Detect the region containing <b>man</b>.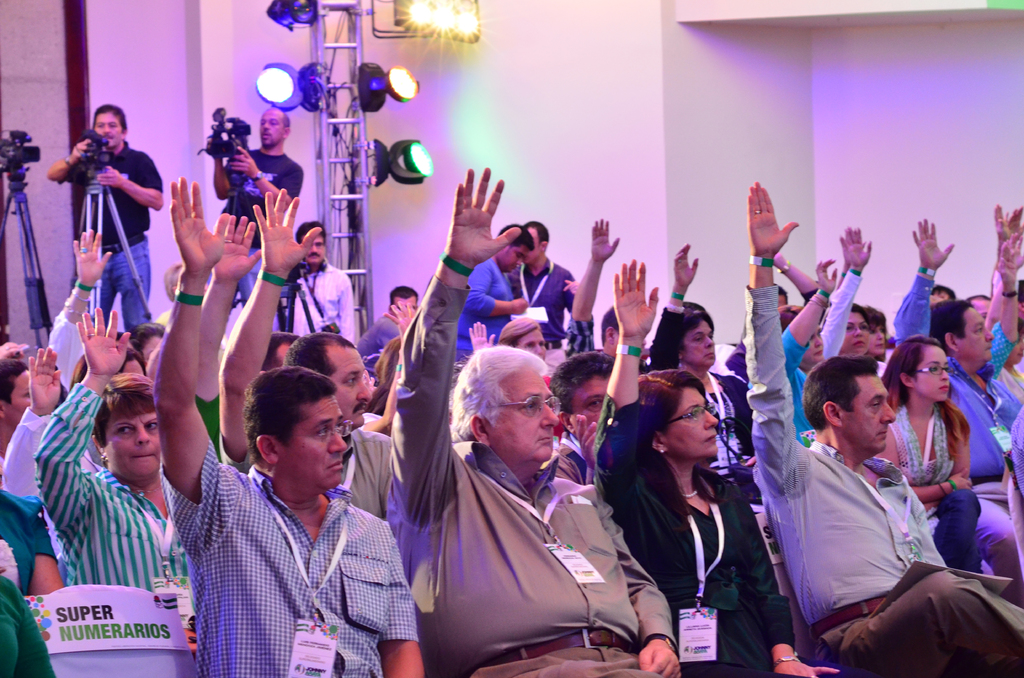
[449, 221, 533, 383].
